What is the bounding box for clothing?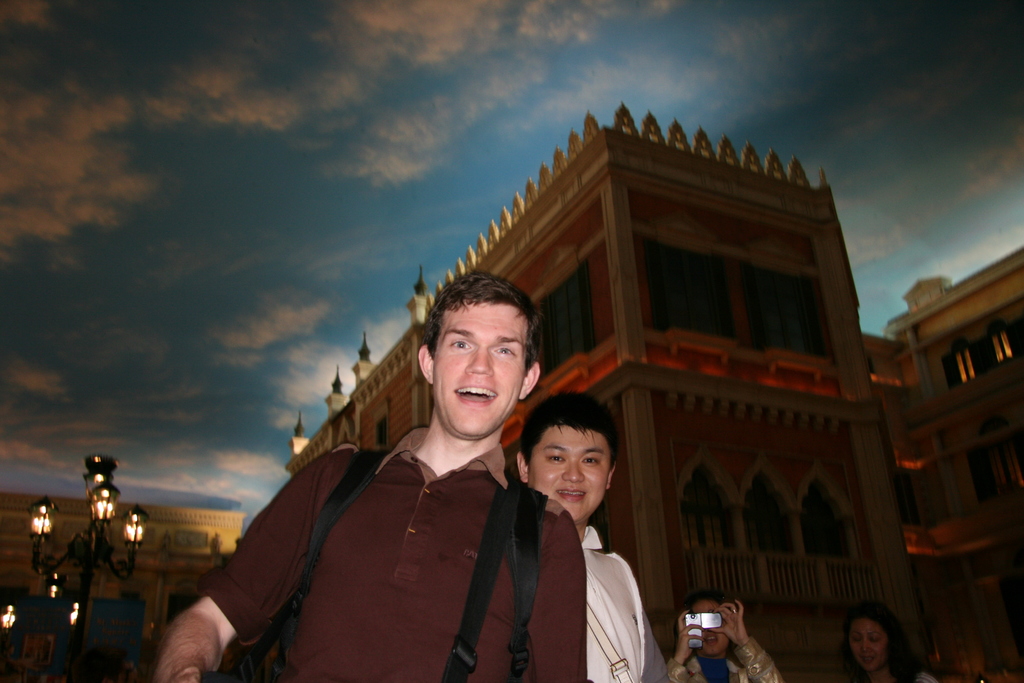
[left=657, top=636, right=775, bottom=682].
